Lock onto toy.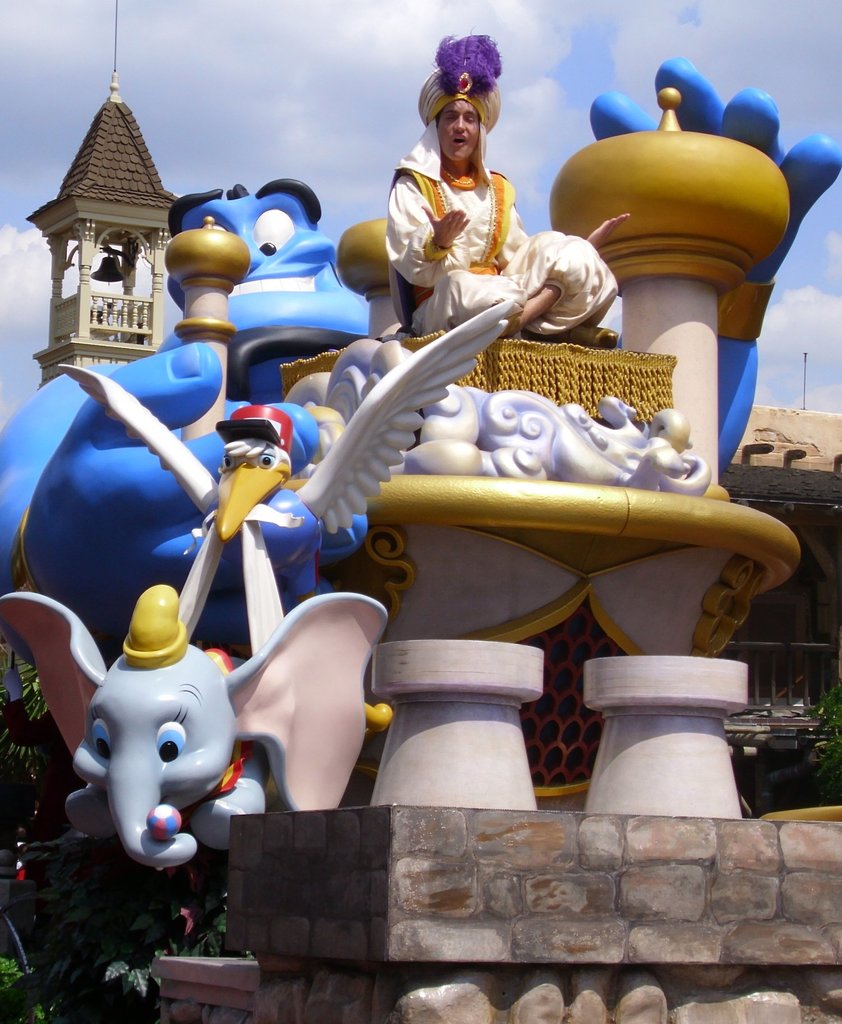
Locked: [x1=0, y1=159, x2=369, y2=687].
